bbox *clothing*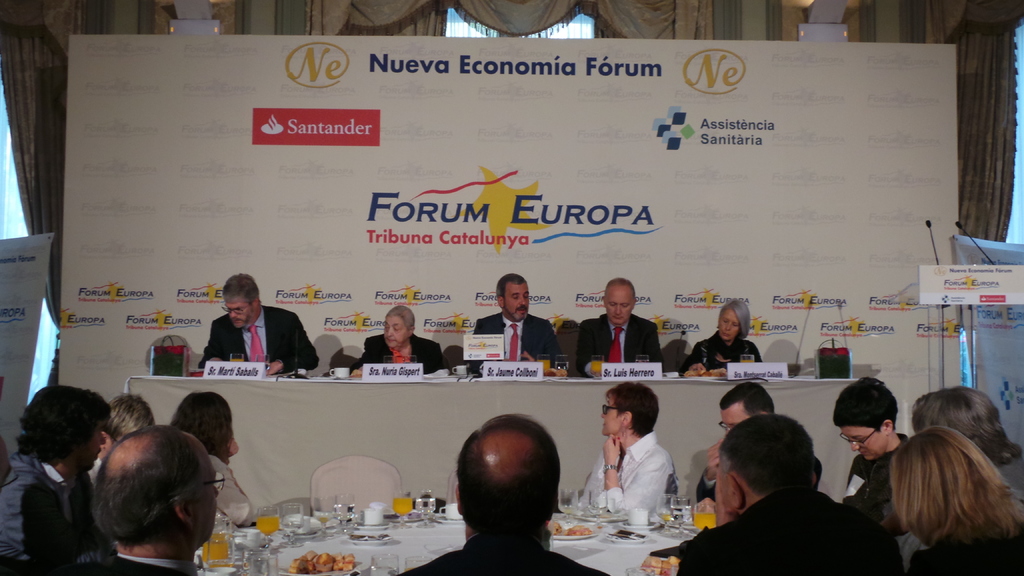
671, 485, 910, 575
